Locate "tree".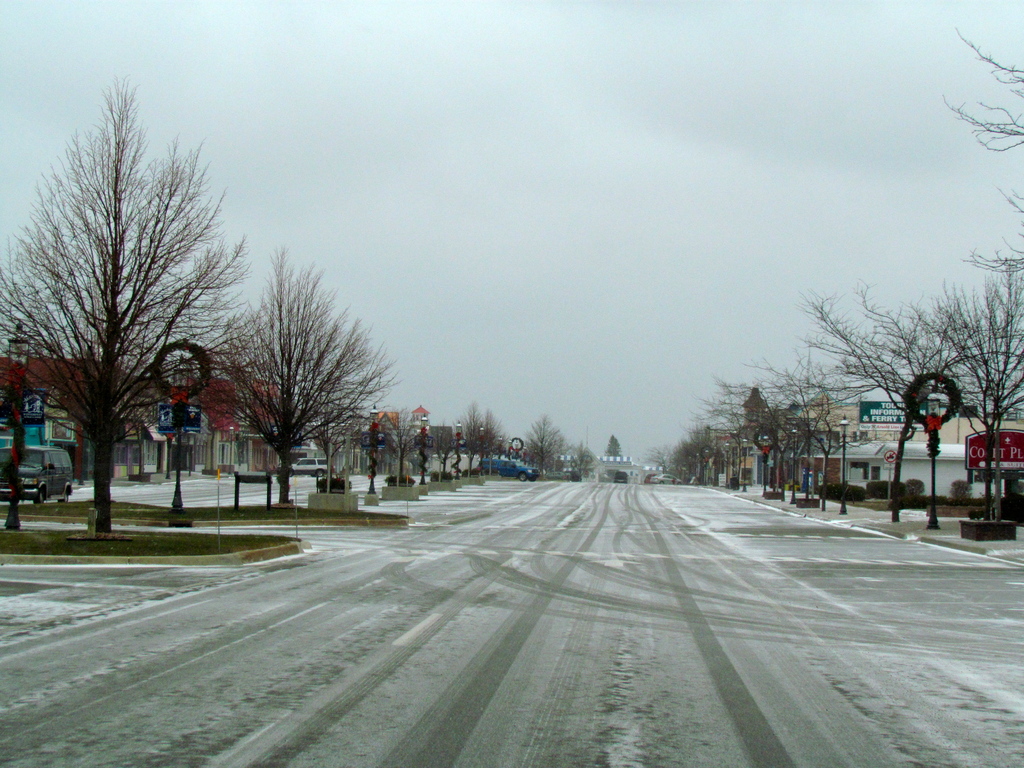
Bounding box: [left=605, top=431, right=626, bottom=460].
